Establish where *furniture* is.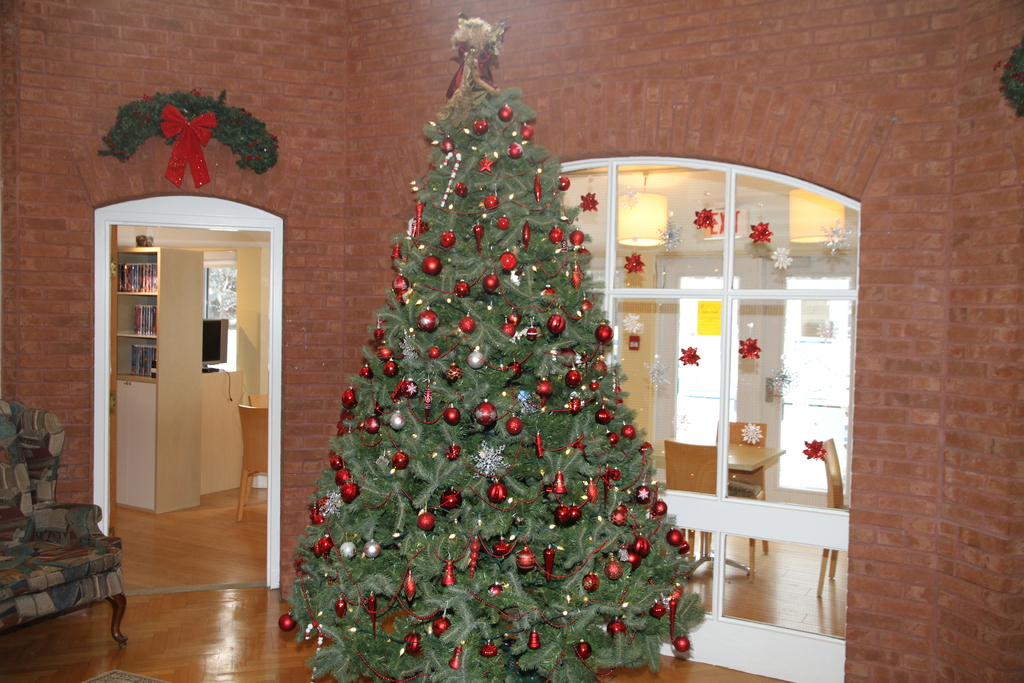
Established at <region>235, 404, 268, 520</region>.
